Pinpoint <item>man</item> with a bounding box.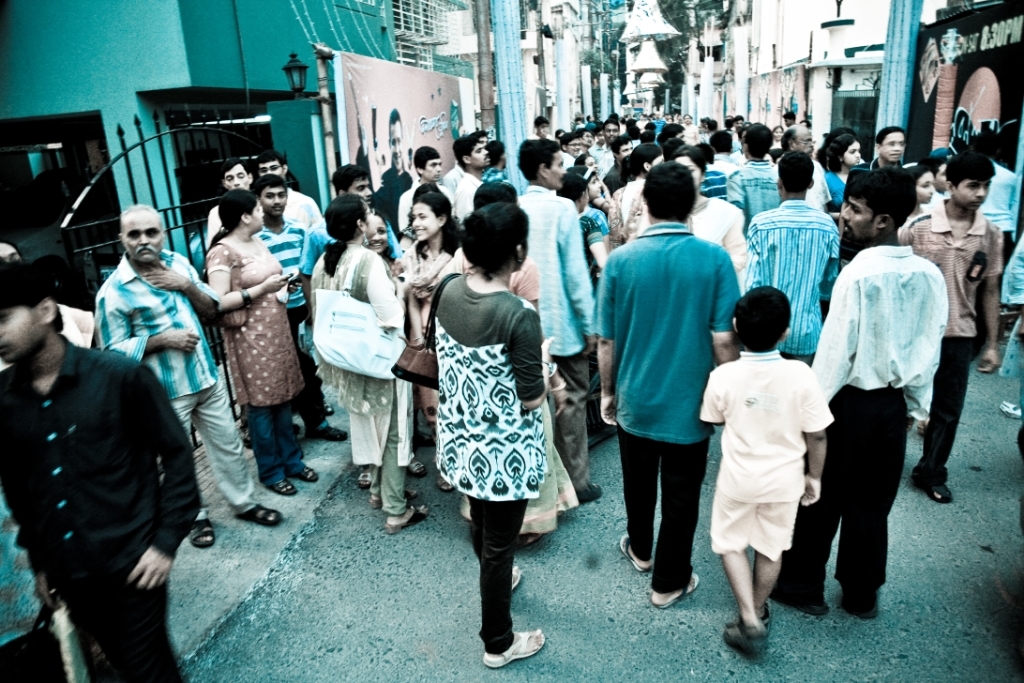
Rect(729, 121, 783, 222).
